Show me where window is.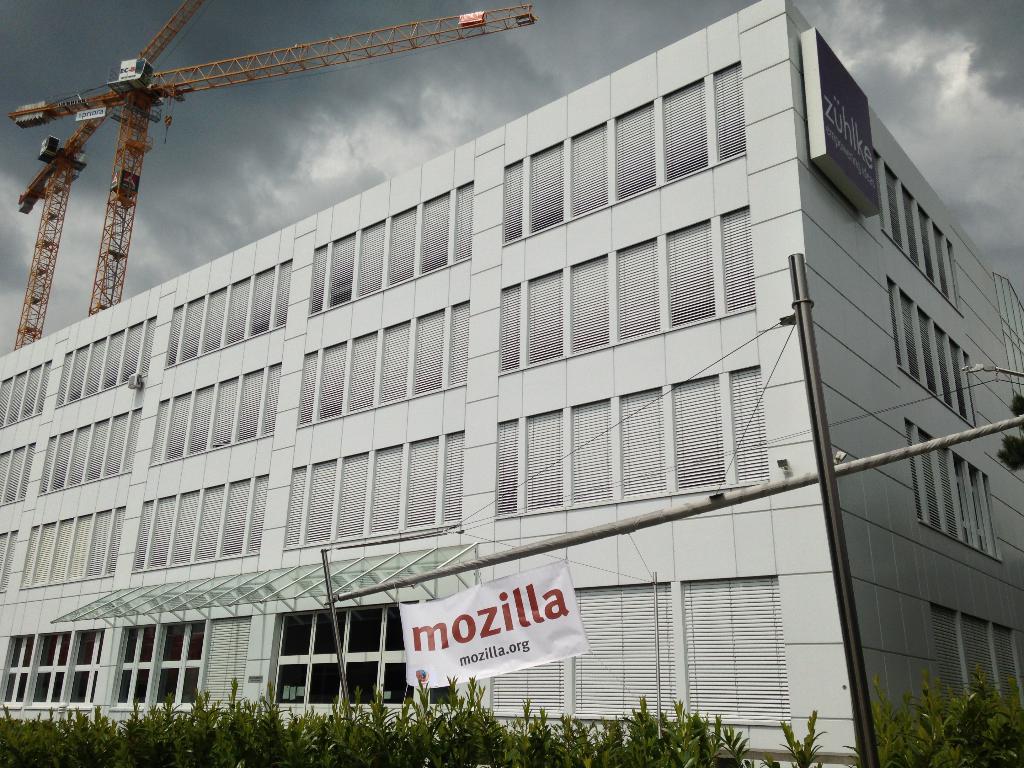
window is at select_region(618, 236, 662, 342).
